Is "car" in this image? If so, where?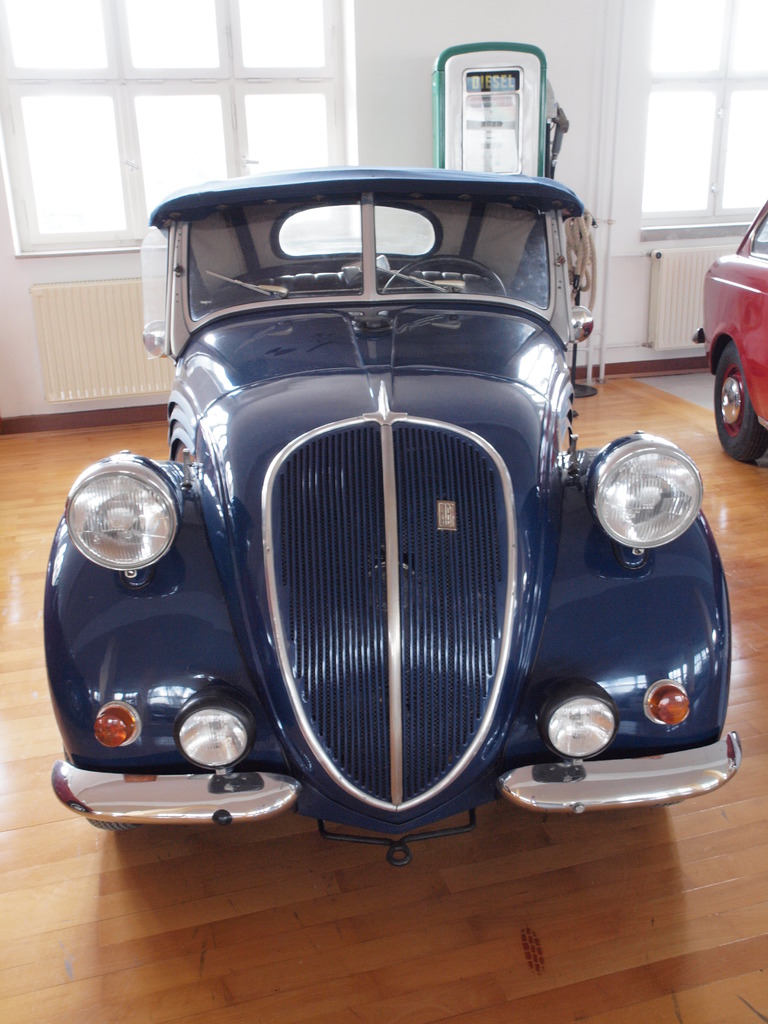
Yes, at x1=684 y1=202 x2=767 y2=465.
